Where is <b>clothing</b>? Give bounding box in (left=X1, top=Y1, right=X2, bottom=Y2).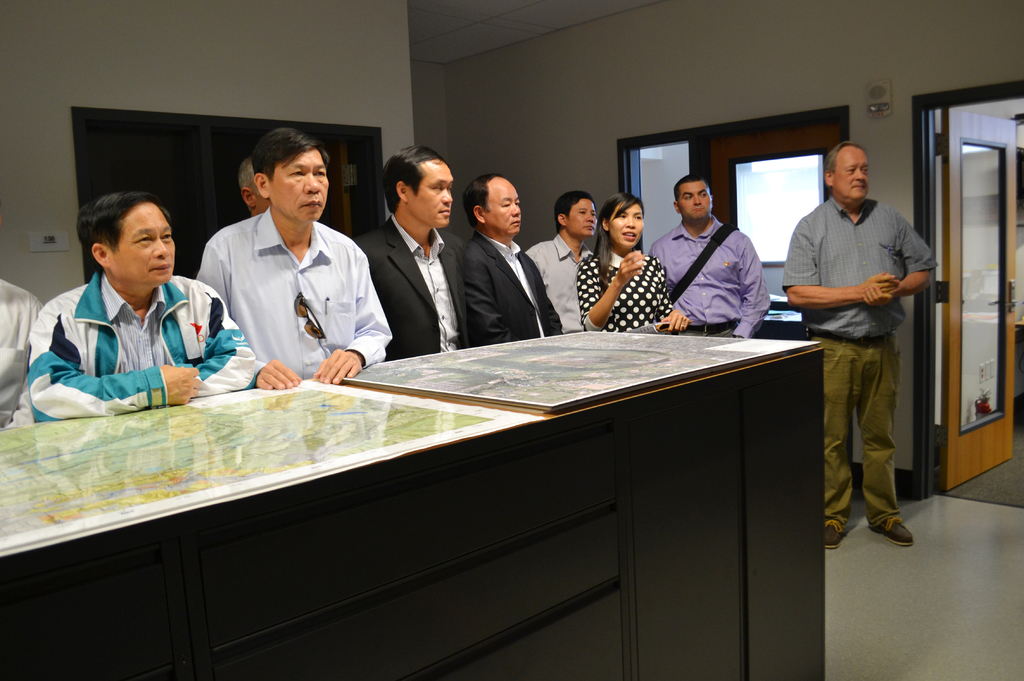
(left=195, top=209, right=392, bottom=378).
